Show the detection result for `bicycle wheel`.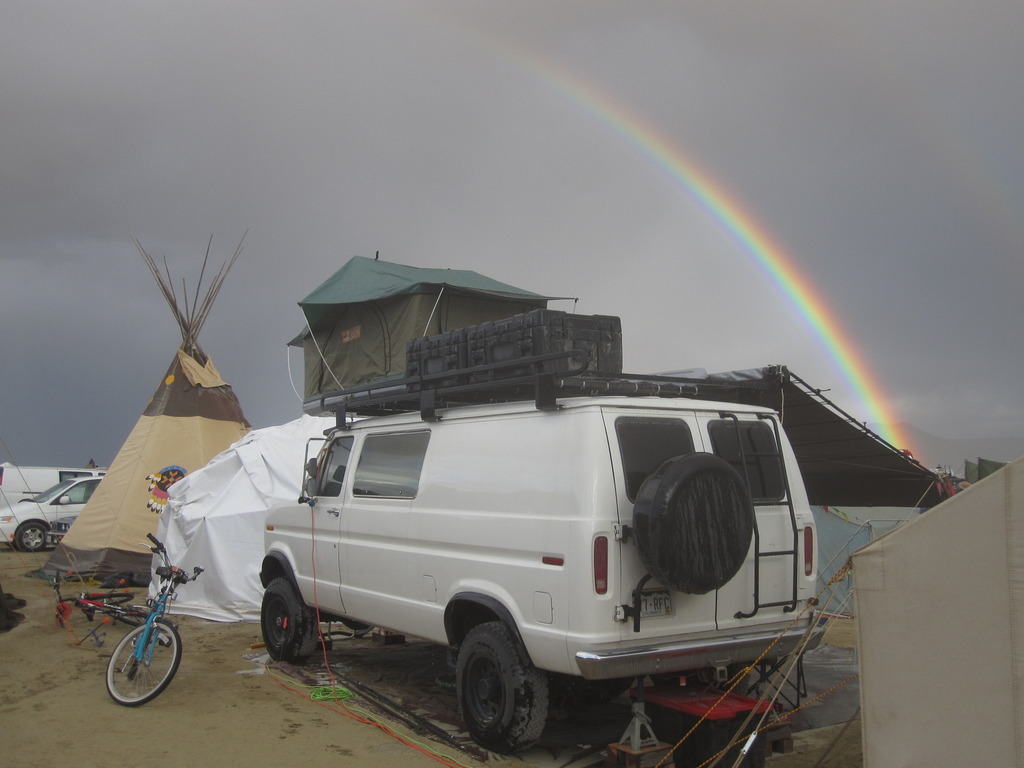
<region>111, 602, 161, 630</region>.
